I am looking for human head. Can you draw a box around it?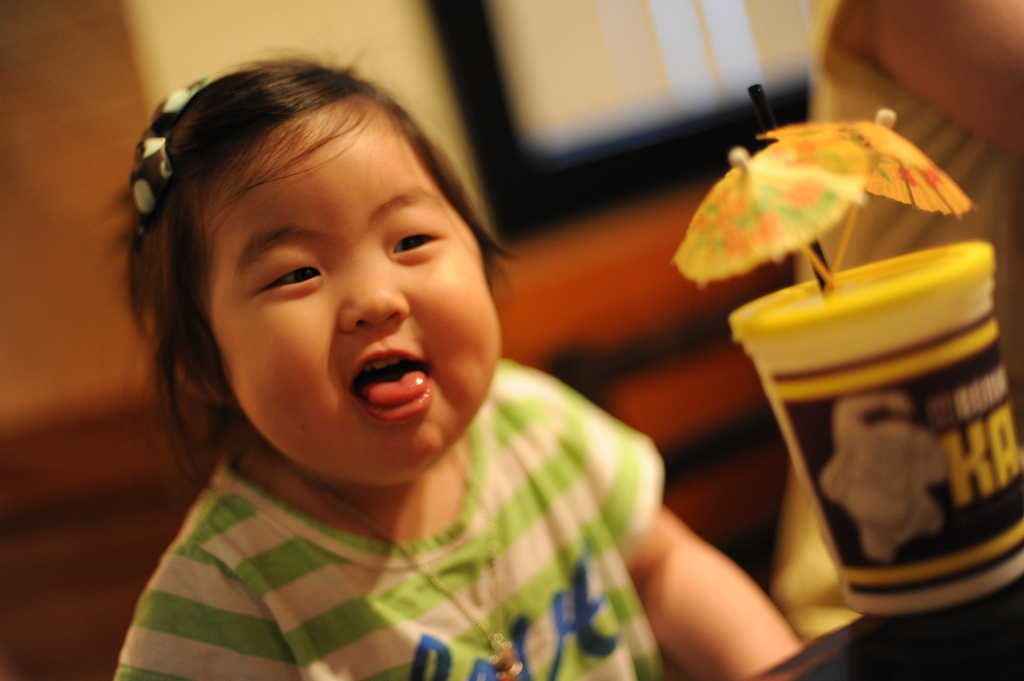
Sure, the bounding box is BBox(92, 35, 525, 489).
